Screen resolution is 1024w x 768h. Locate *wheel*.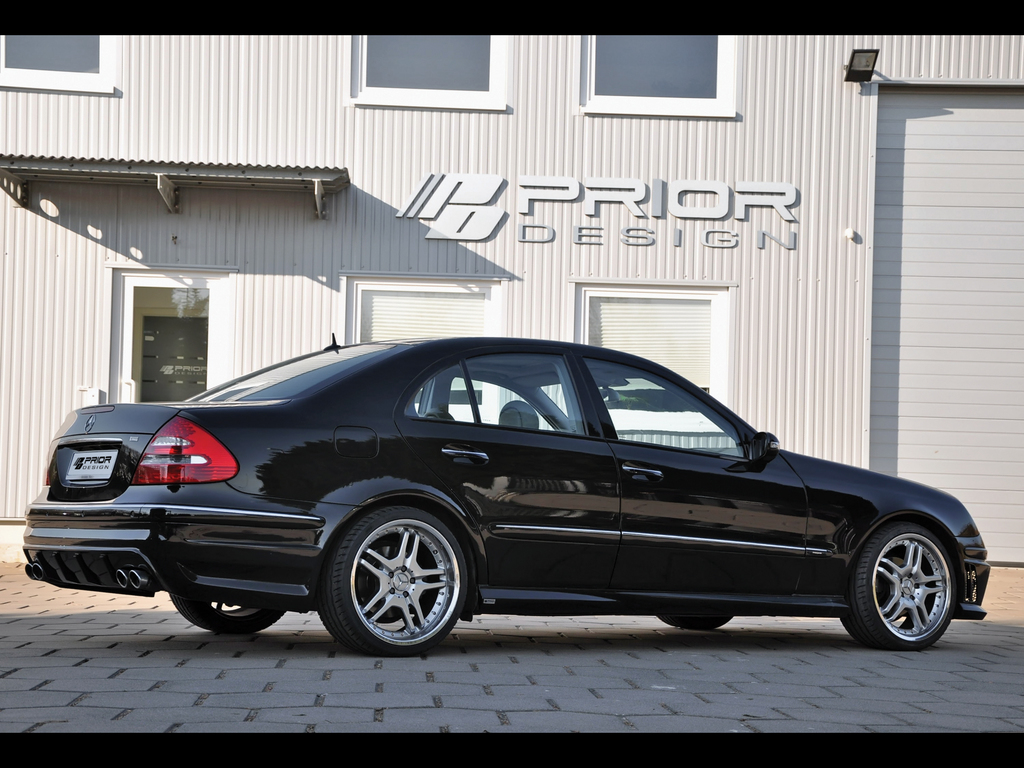
<region>656, 614, 733, 630</region>.
